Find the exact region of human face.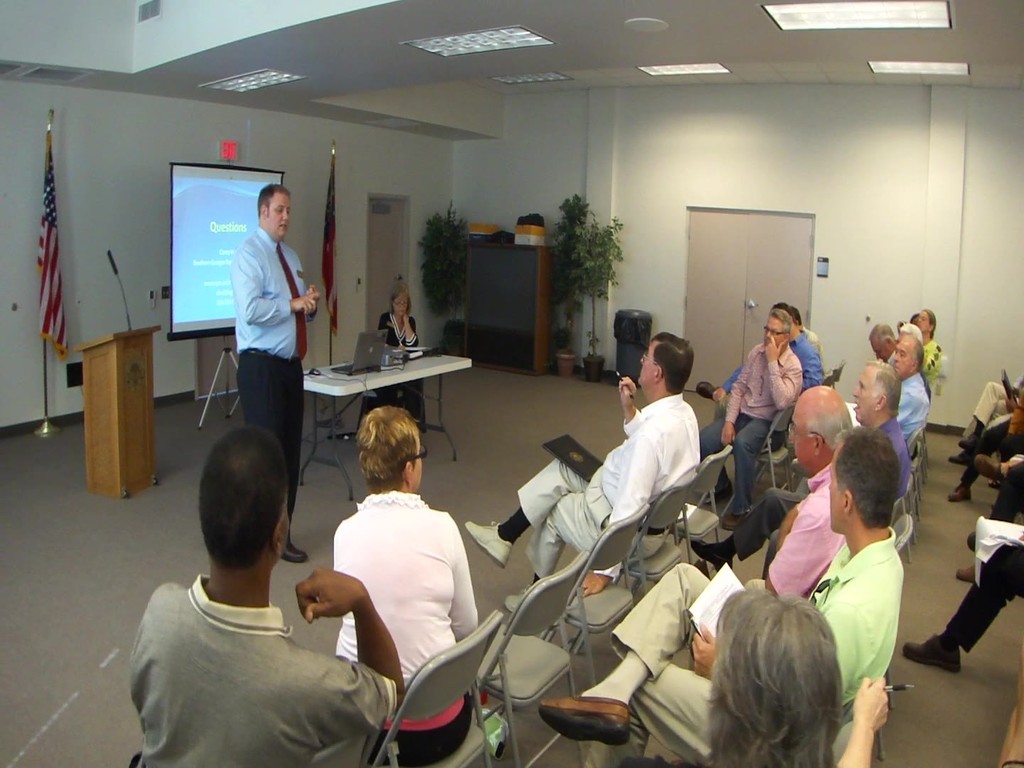
Exact region: Rect(412, 439, 422, 490).
